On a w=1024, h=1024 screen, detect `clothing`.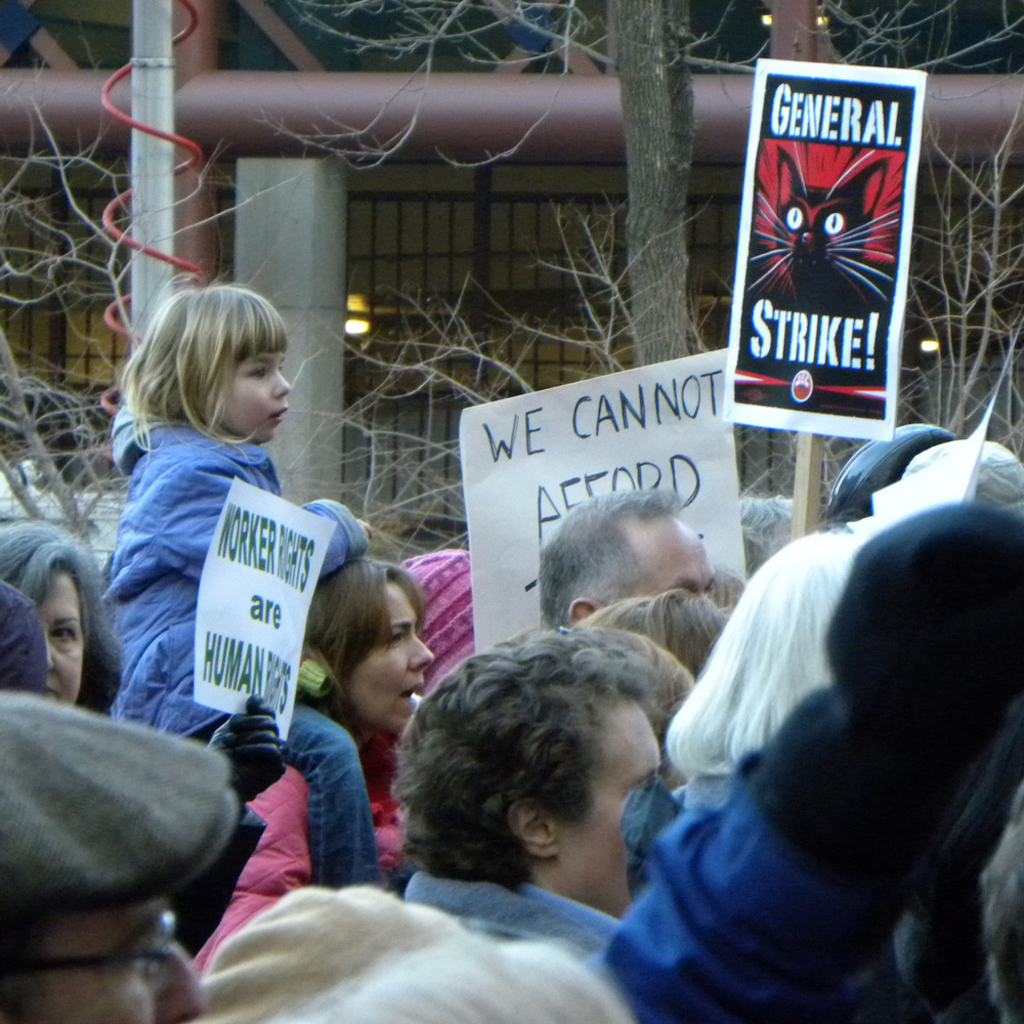
{"x1": 96, "y1": 361, "x2": 398, "y2": 865}.
